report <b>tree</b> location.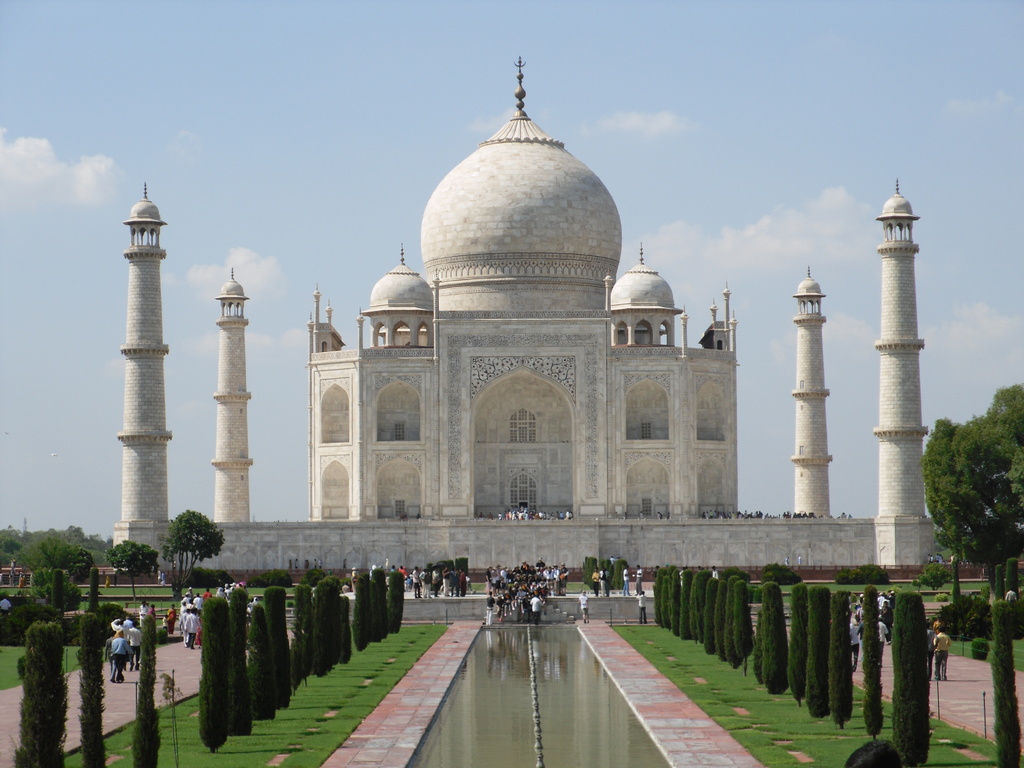
Report: pyautogui.locateOnScreen(0, 600, 54, 640).
